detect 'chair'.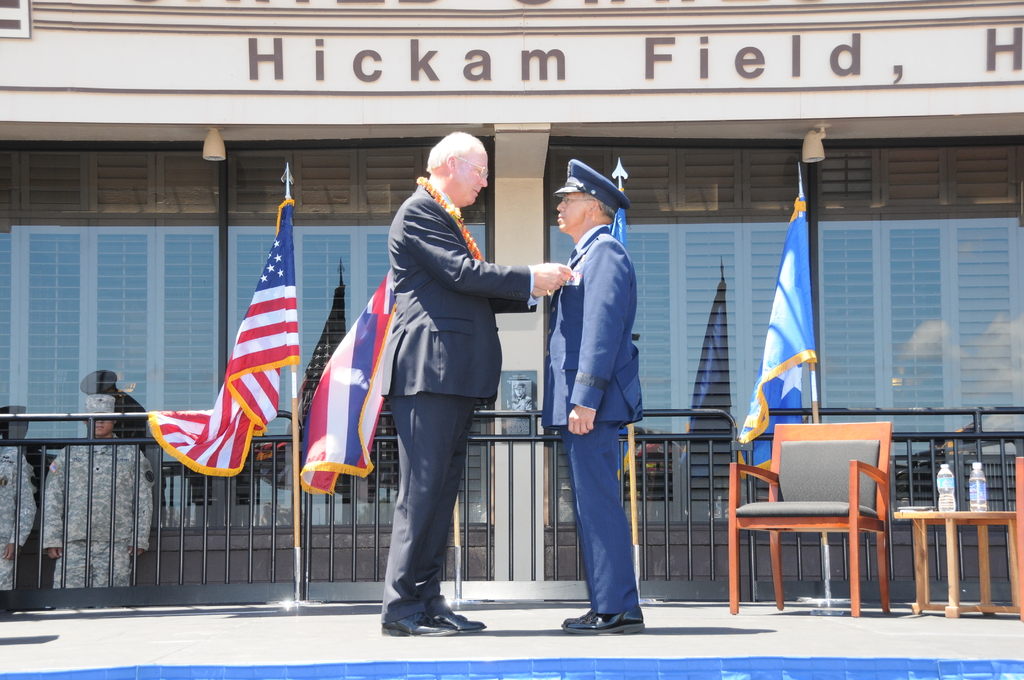
Detected at x1=740, y1=460, x2=926, y2=627.
